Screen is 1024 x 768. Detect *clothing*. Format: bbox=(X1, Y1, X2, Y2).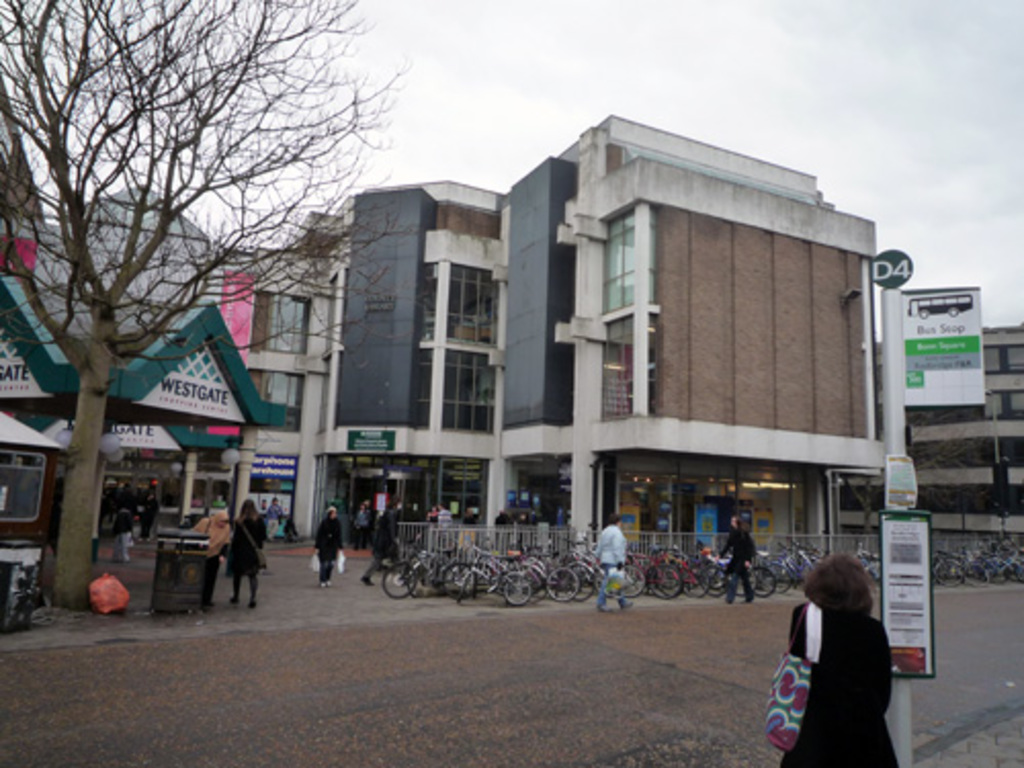
bbox=(774, 573, 909, 754).
